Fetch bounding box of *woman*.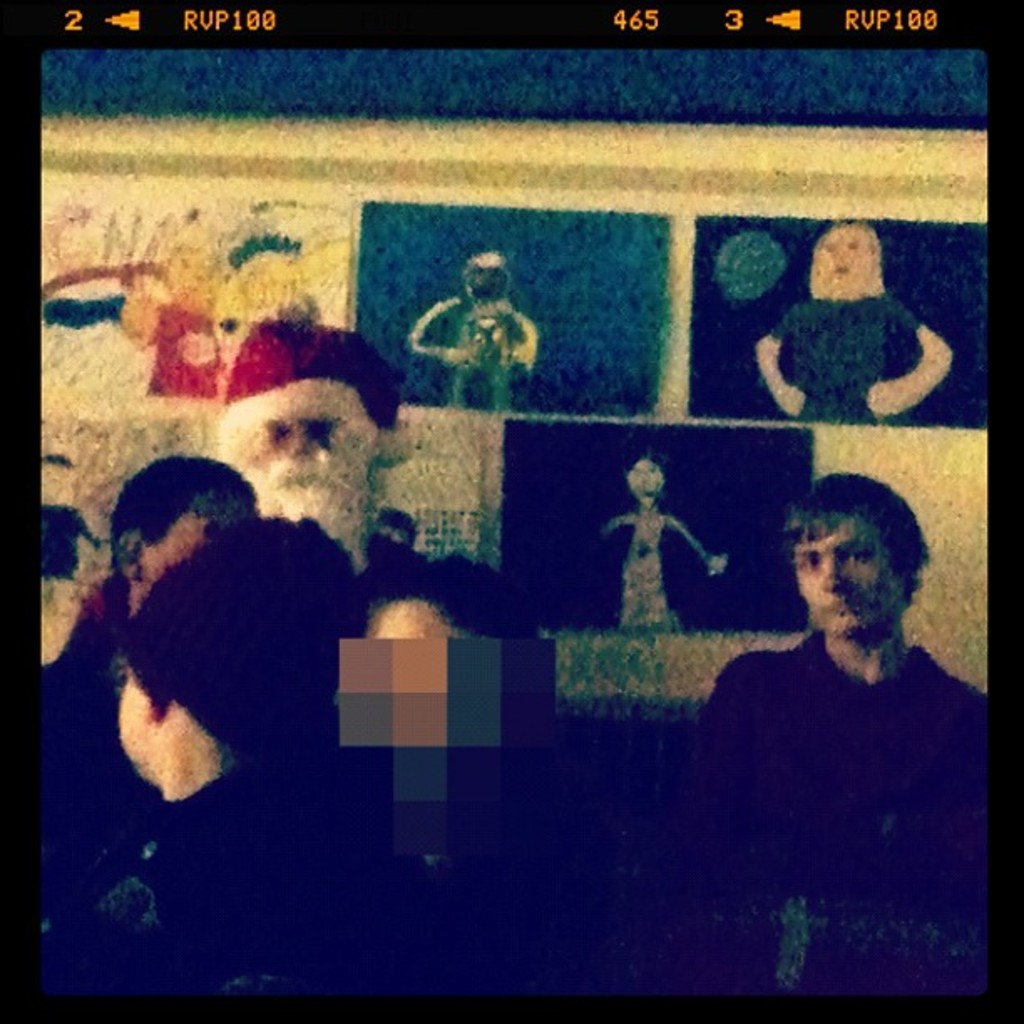
Bbox: l=760, t=223, r=954, b=423.
